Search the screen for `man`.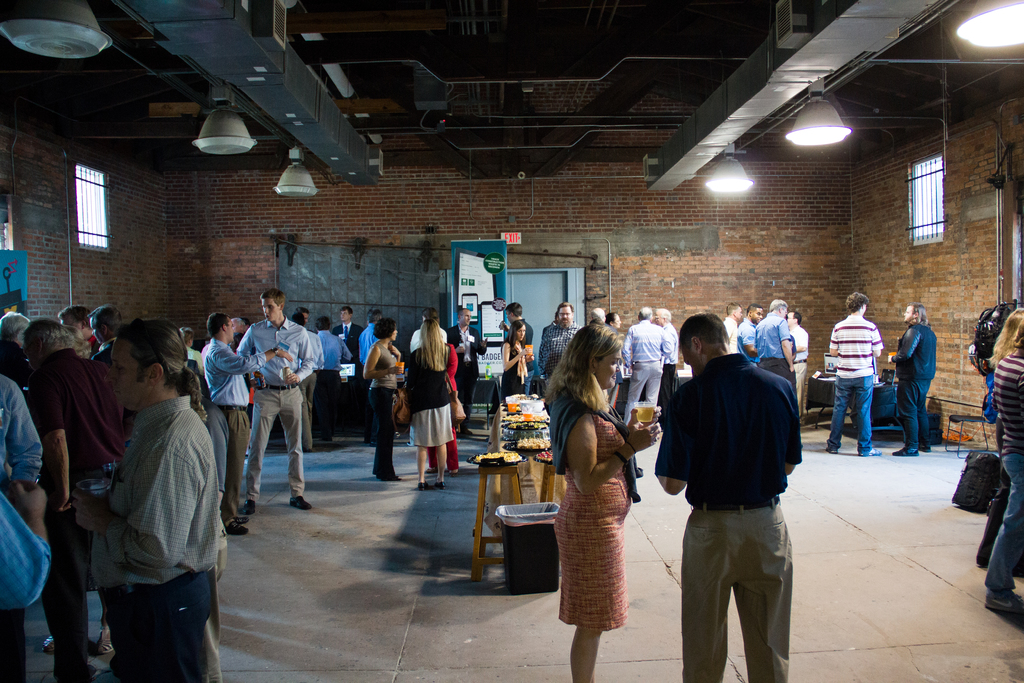
Found at 829/293/883/459.
